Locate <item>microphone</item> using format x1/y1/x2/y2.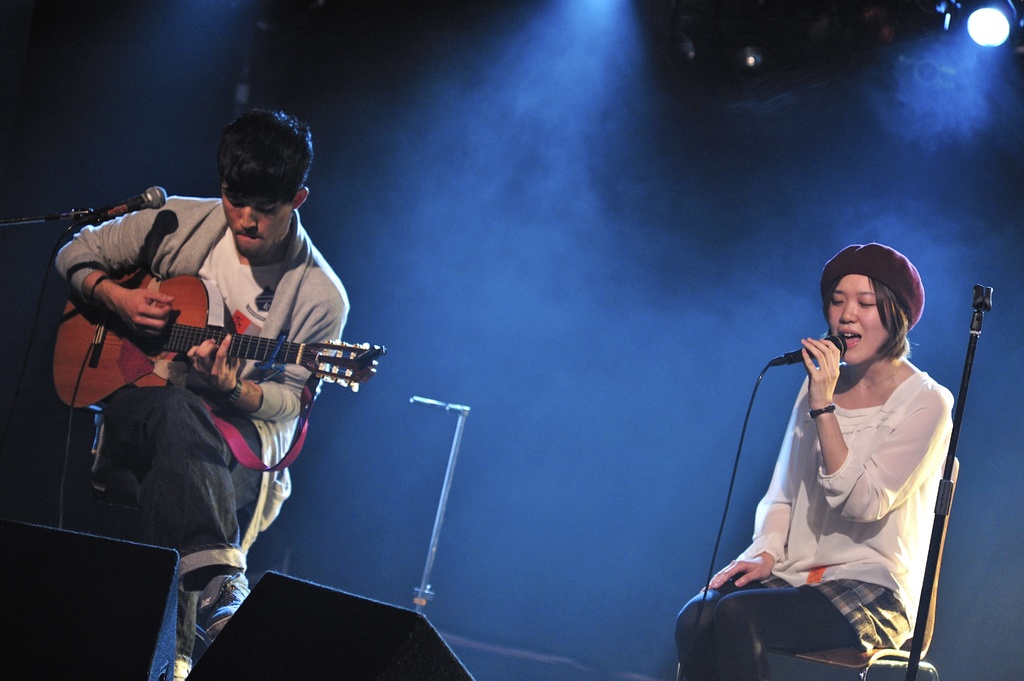
72/186/170/227.
